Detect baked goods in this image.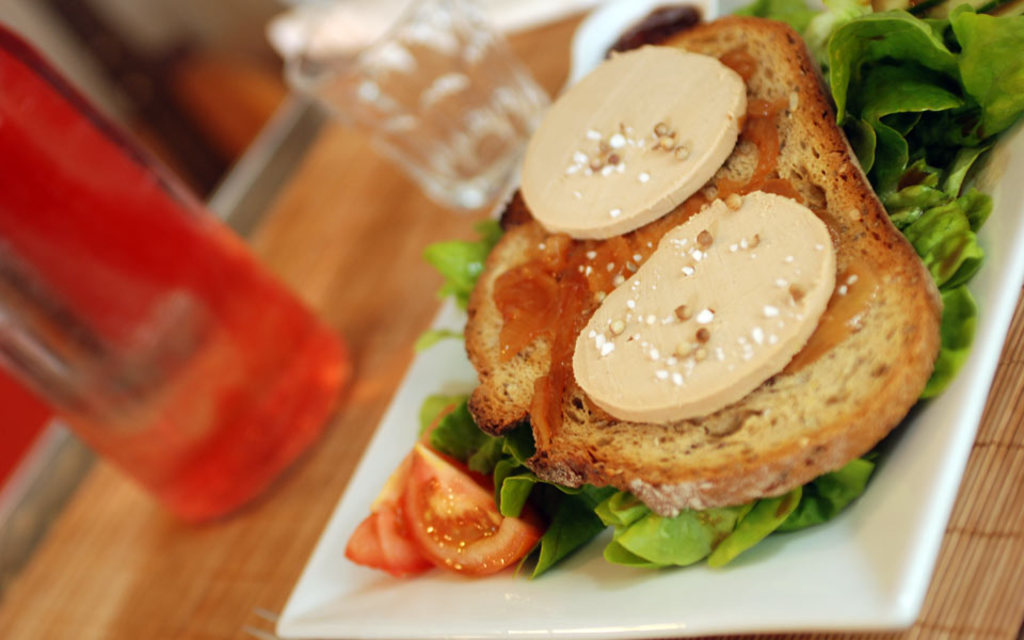
Detection: x1=465, y1=13, x2=947, y2=519.
